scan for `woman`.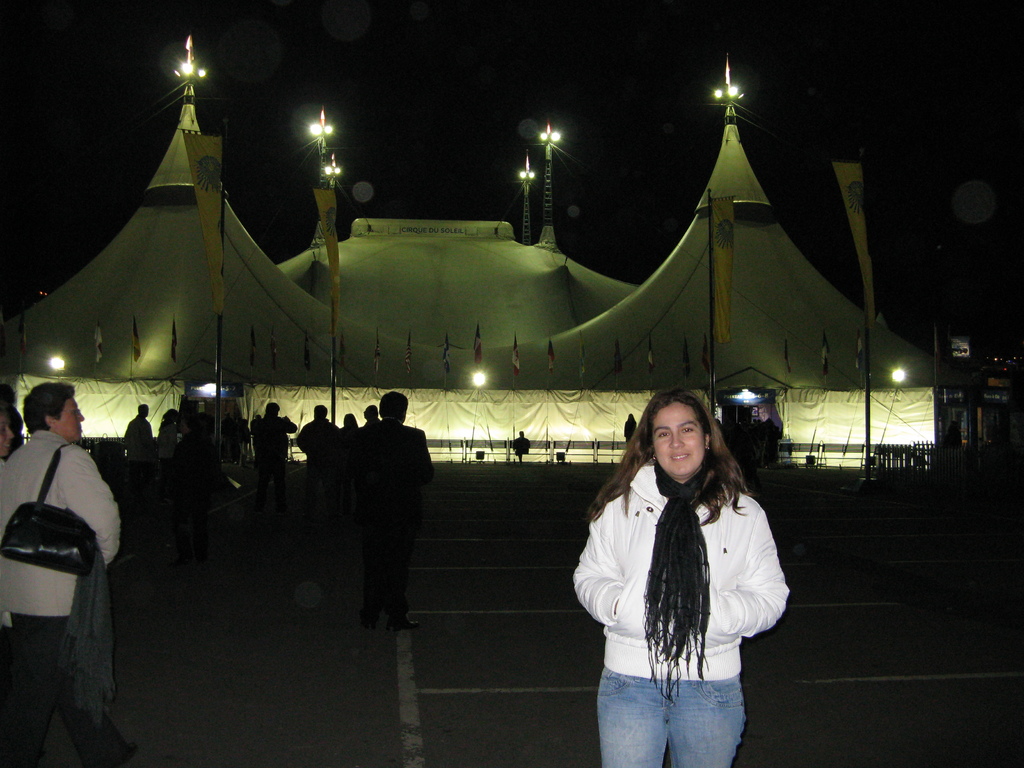
Scan result: {"left": 572, "top": 383, "right": 803, "bottom": 749}.
